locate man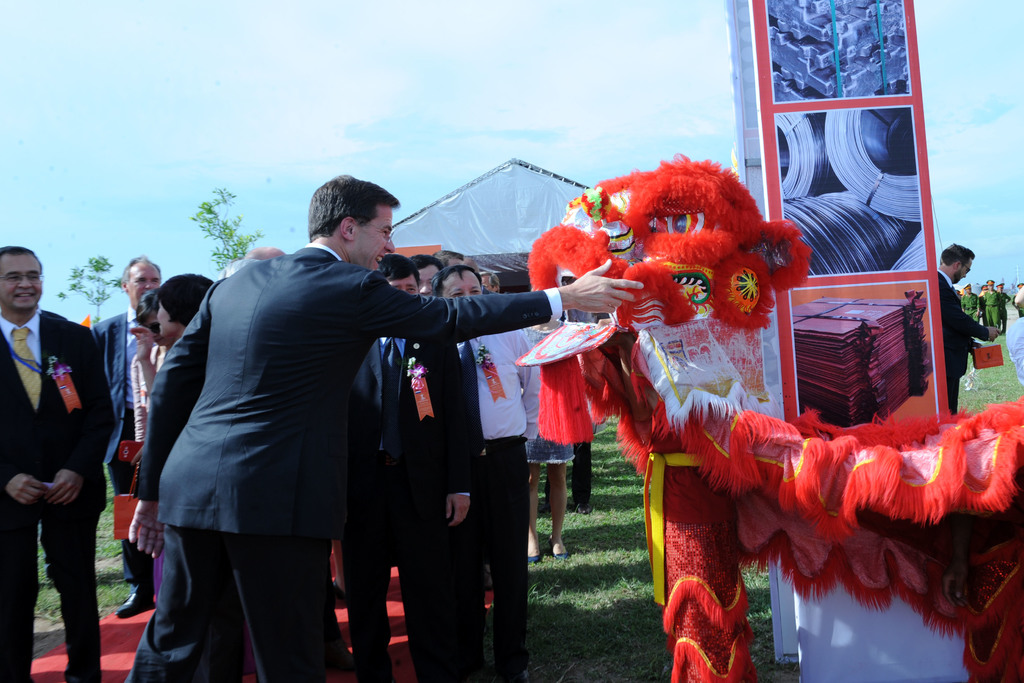
408/252/441/300
